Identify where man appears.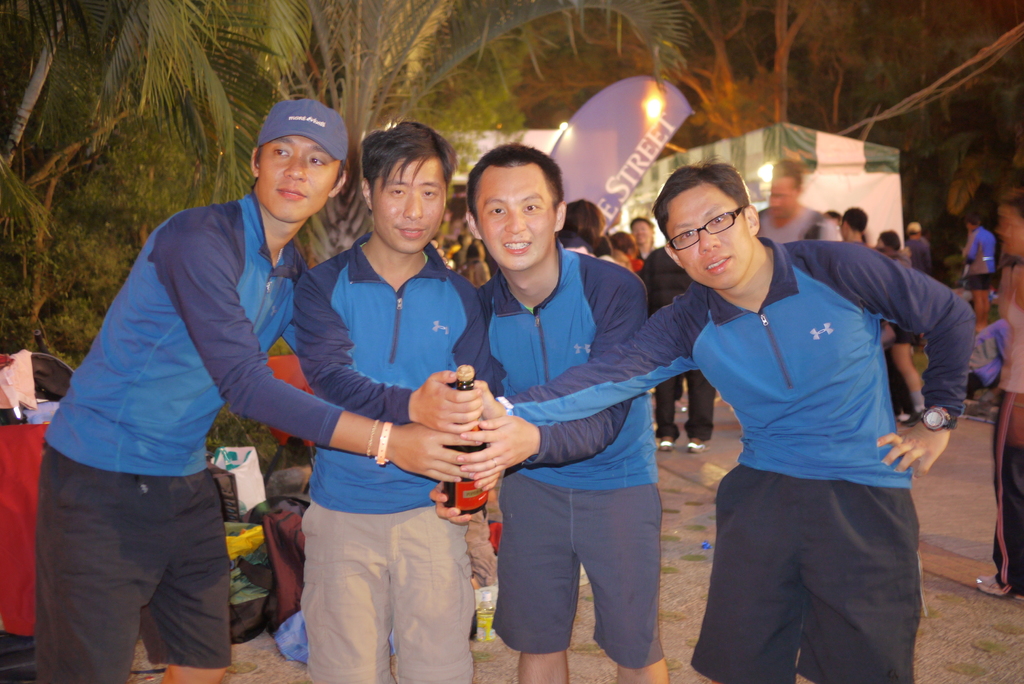
Appears at crop(637, 241, 719, 454).
